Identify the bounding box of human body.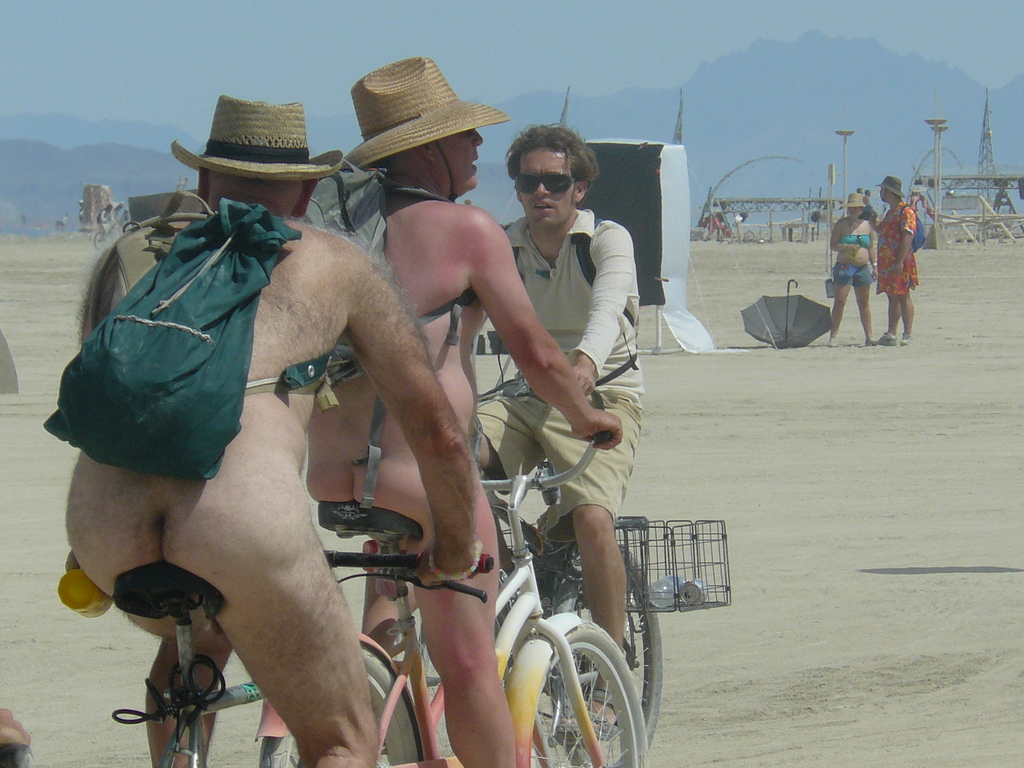
298,167,624,767.
